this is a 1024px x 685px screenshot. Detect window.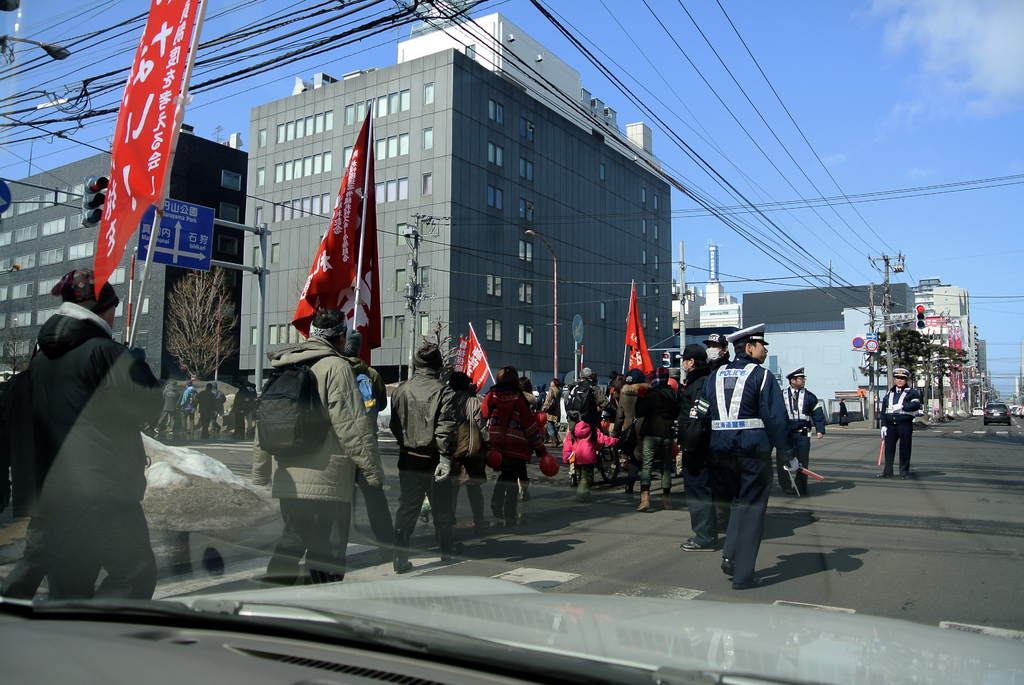
l=303, t=112, r=312, b=137.
